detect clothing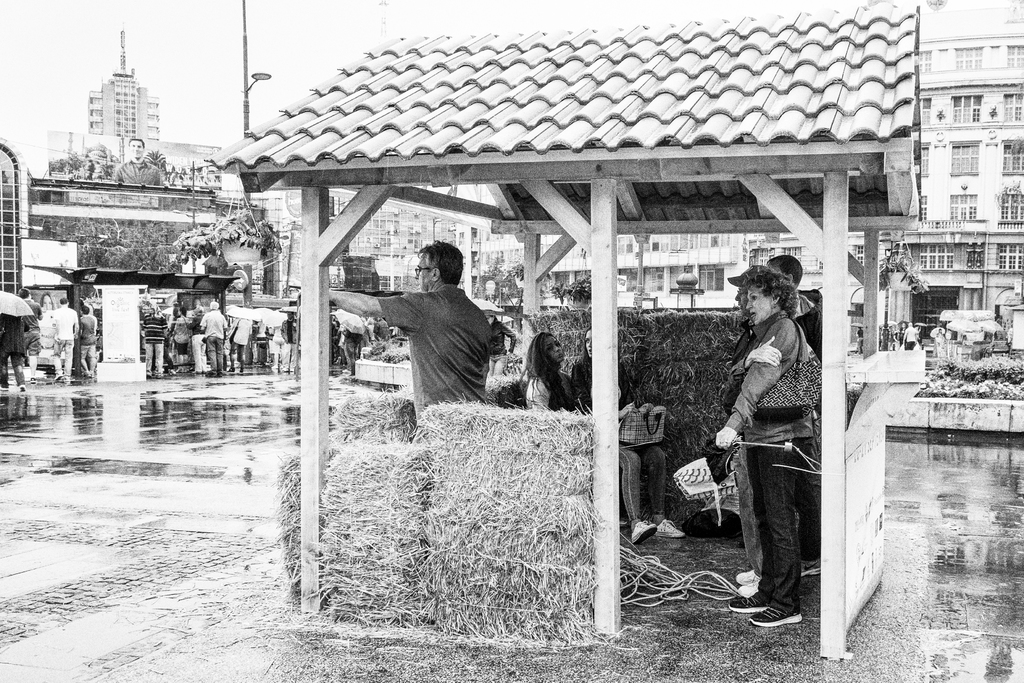
left=203, top=311, right=228, bottom=342
